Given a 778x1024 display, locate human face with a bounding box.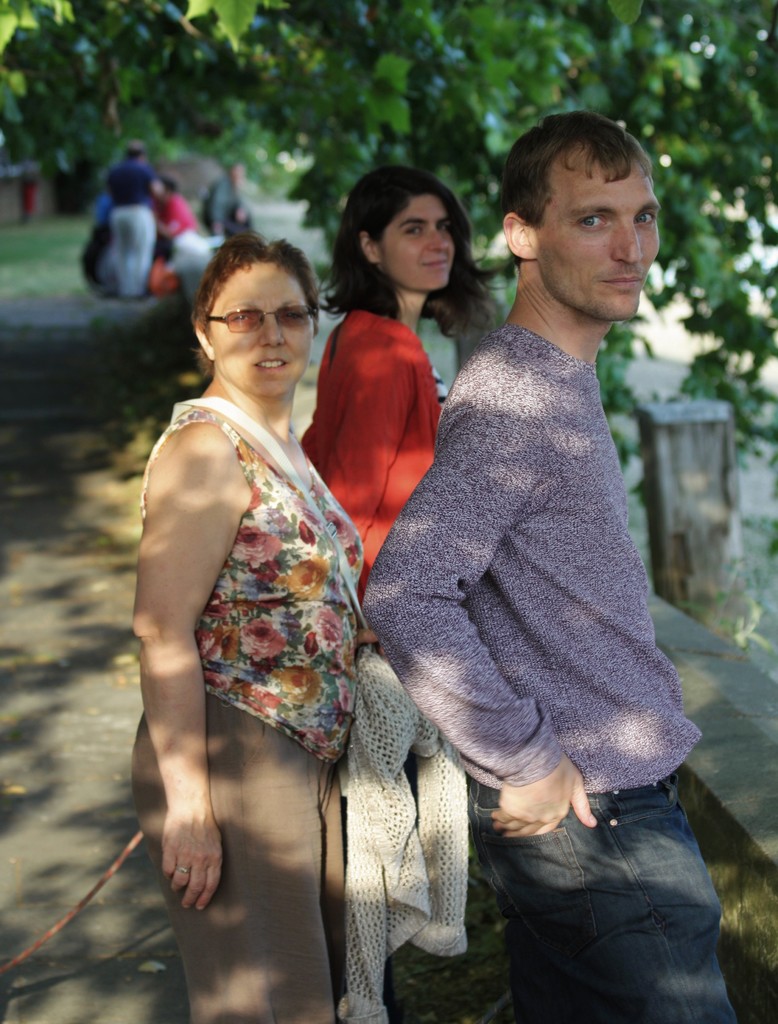
Located: crop(197, 266, 320, 396).
